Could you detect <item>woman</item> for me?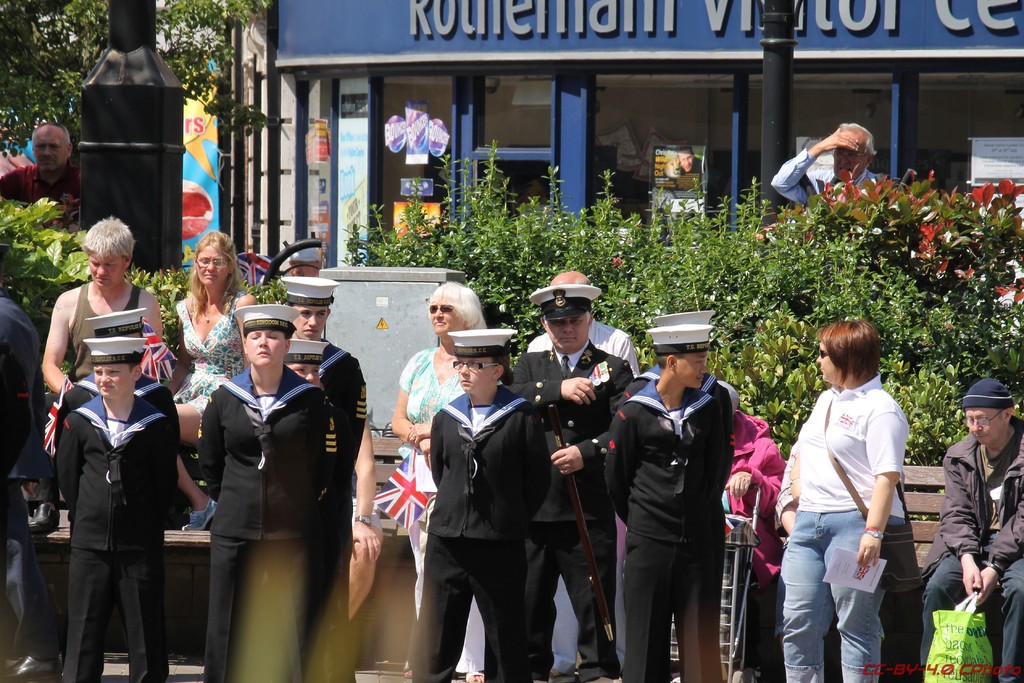
Detection result: [x1=776, y1=302, x2=939, y2=682].
